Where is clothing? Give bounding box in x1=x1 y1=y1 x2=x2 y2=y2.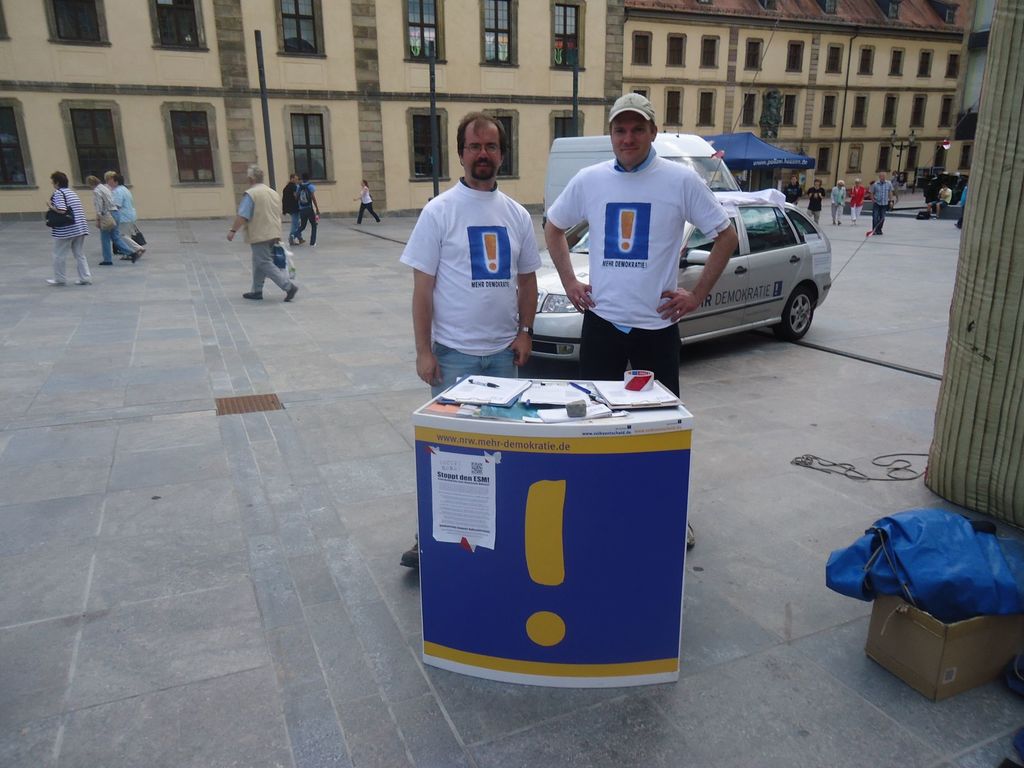
x1=52 y1=187 x2=90 y2=275.
